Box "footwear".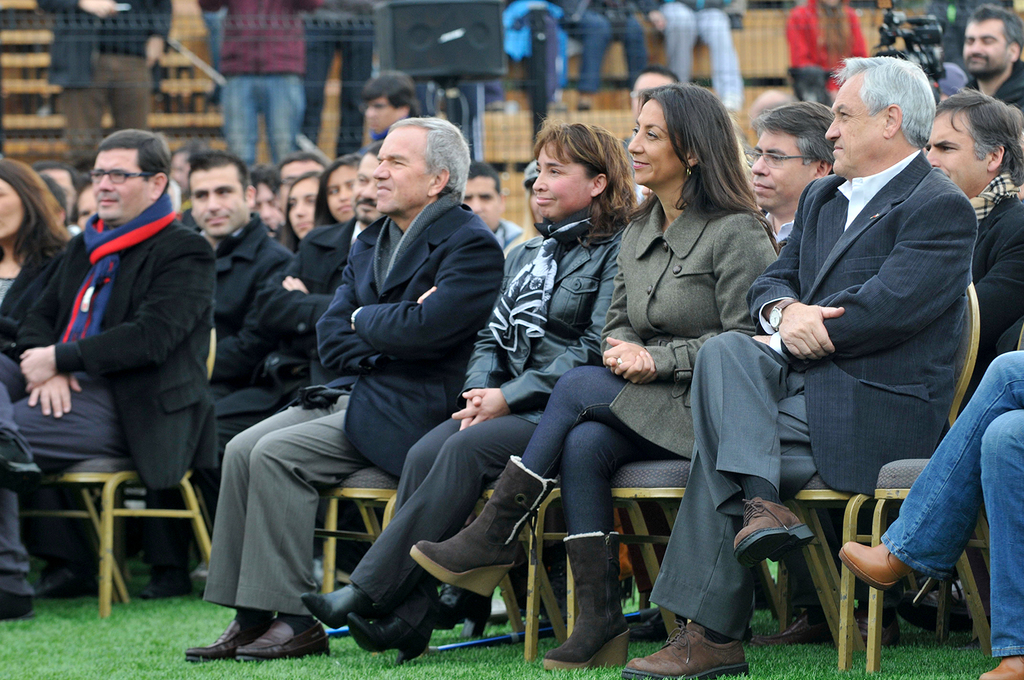
(237, 613, 345, 659).
